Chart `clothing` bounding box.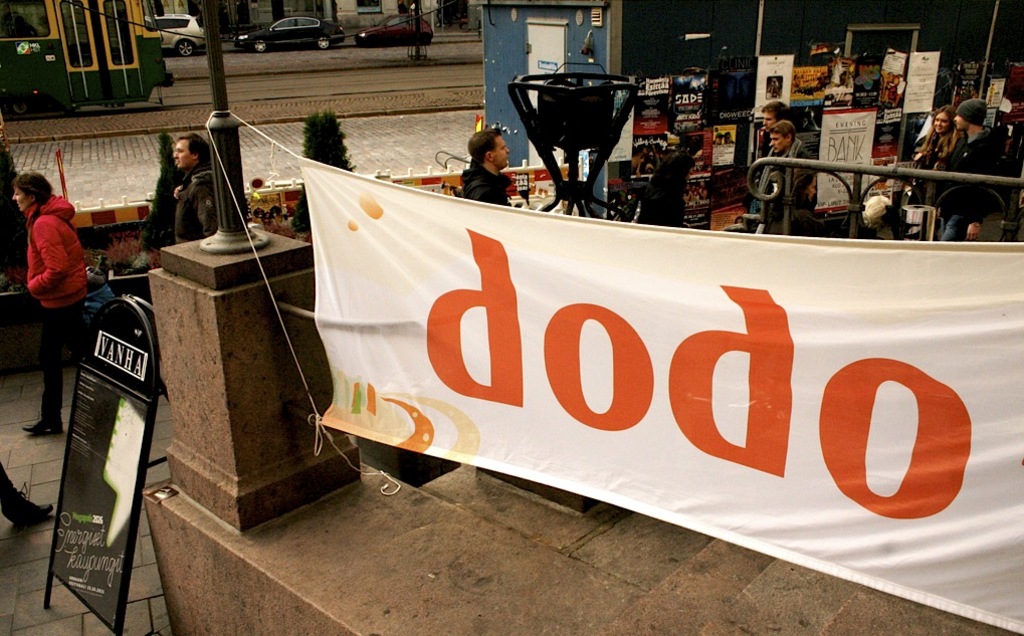
Charted: box(30, 192, 91, 423).
